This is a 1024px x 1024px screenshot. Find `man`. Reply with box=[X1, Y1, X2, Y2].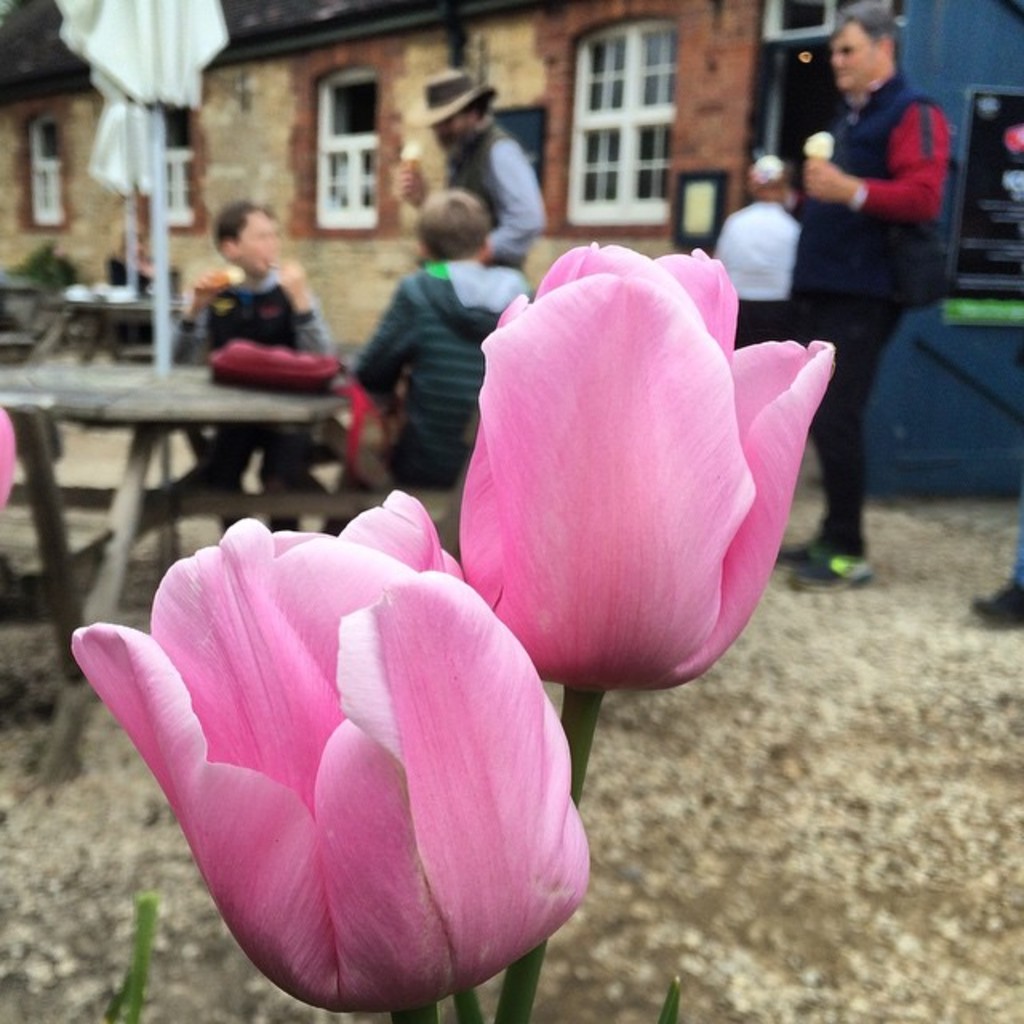
box=[389, 62, 554, 264].
